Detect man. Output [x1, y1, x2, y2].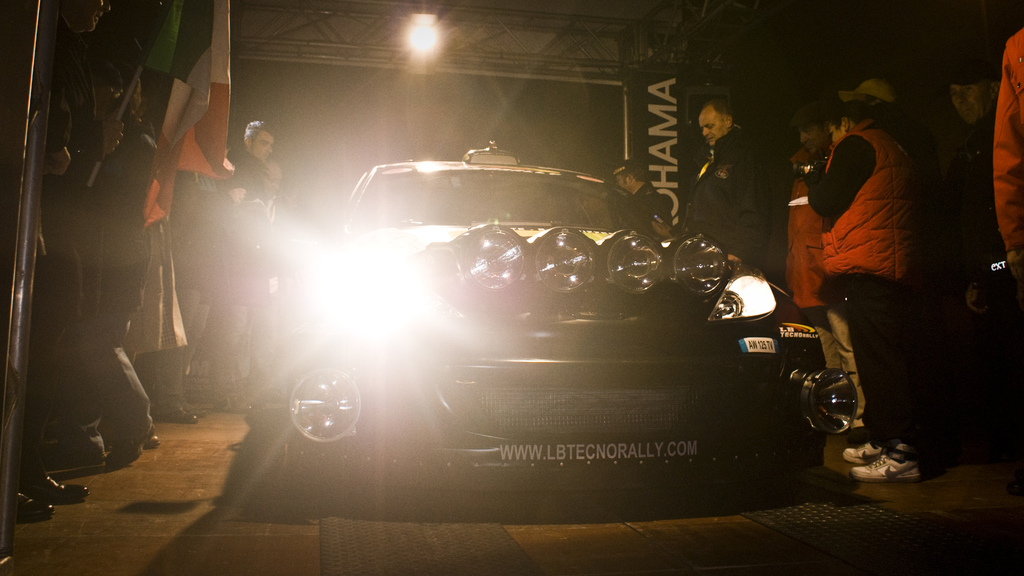
[8, 0, 113, 515].
